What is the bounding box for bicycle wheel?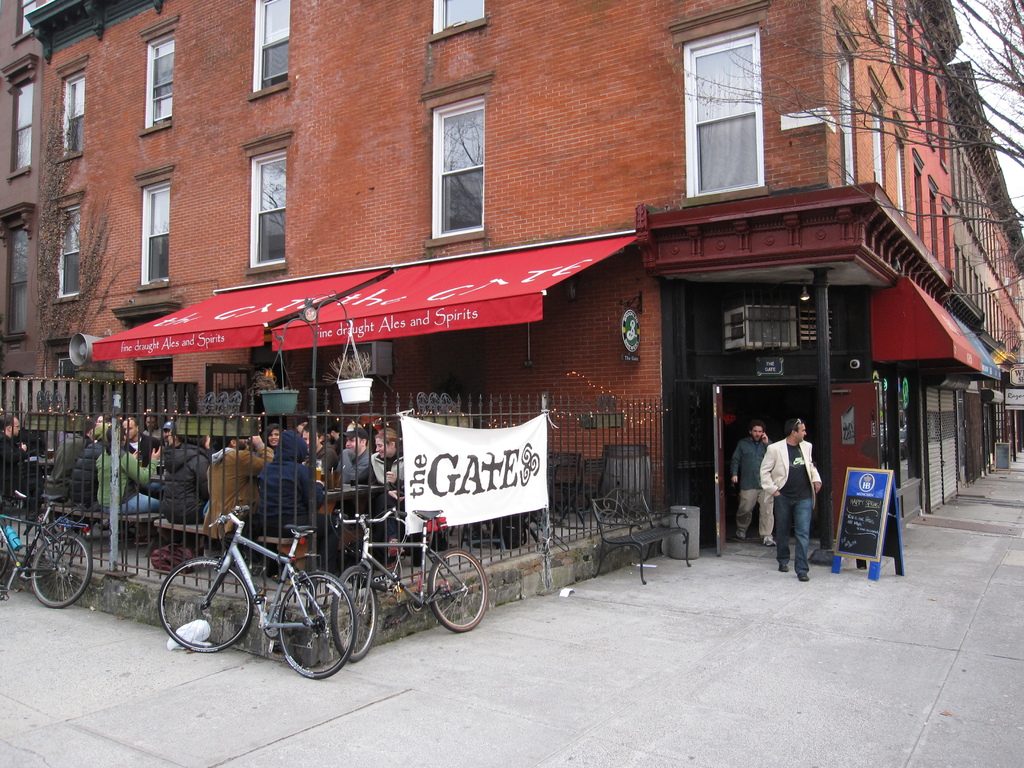
(x1=426, y1=550, x2=488, y2=635).
